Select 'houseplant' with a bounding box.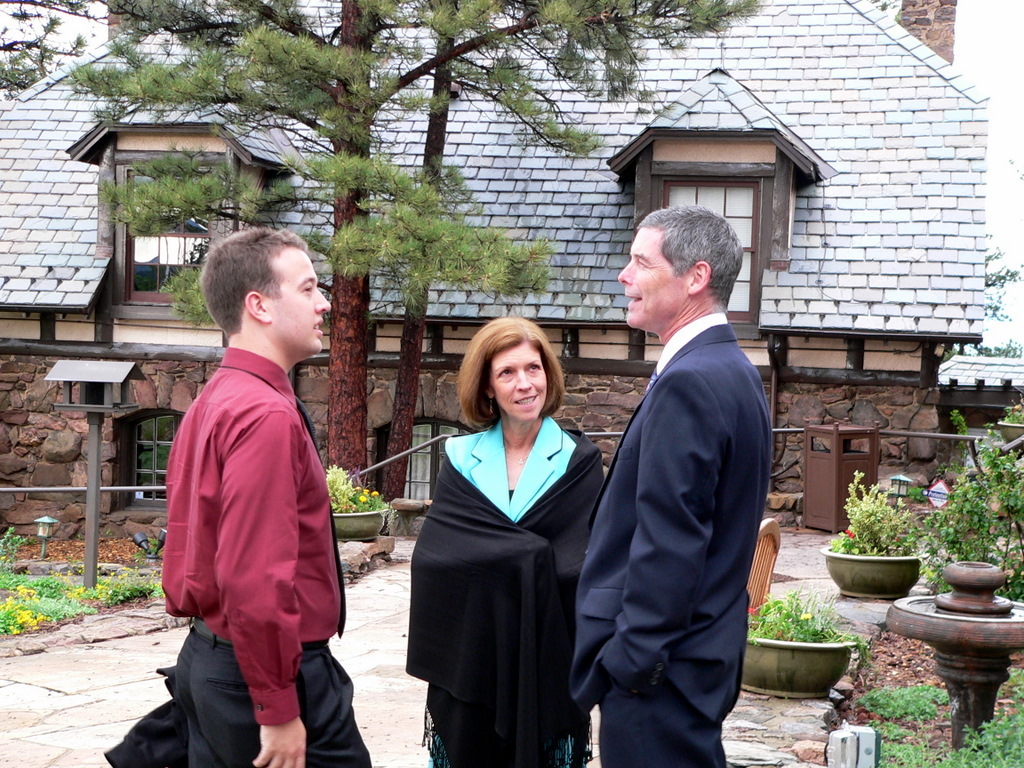
<bbox>322, 459, 395, 552</bbox>.
